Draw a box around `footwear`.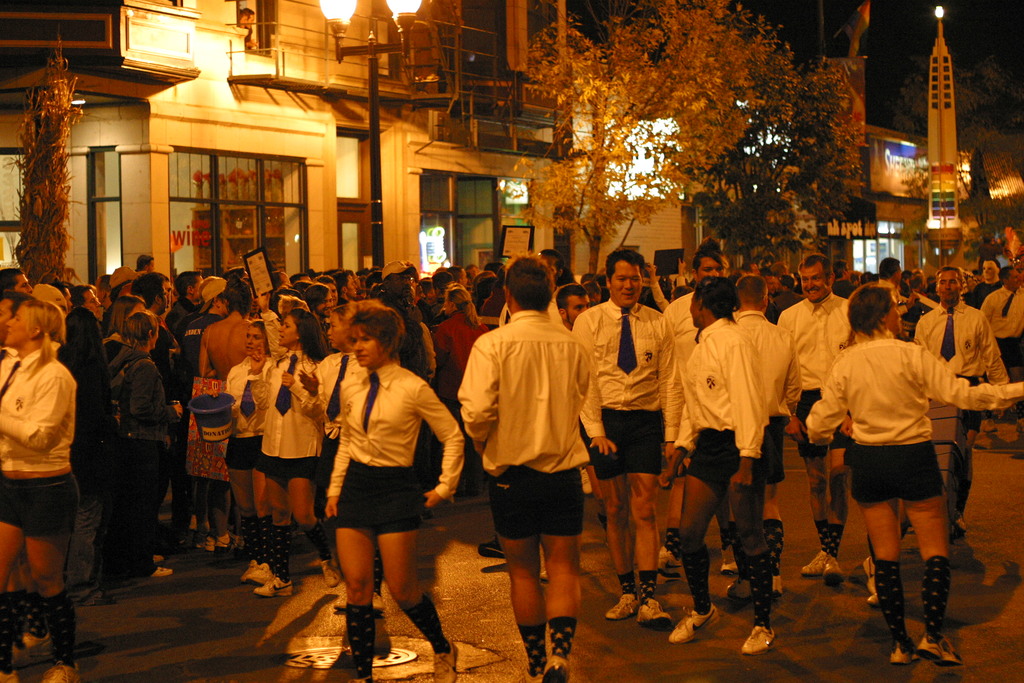
bbox=[187, 542, 213, 559].
